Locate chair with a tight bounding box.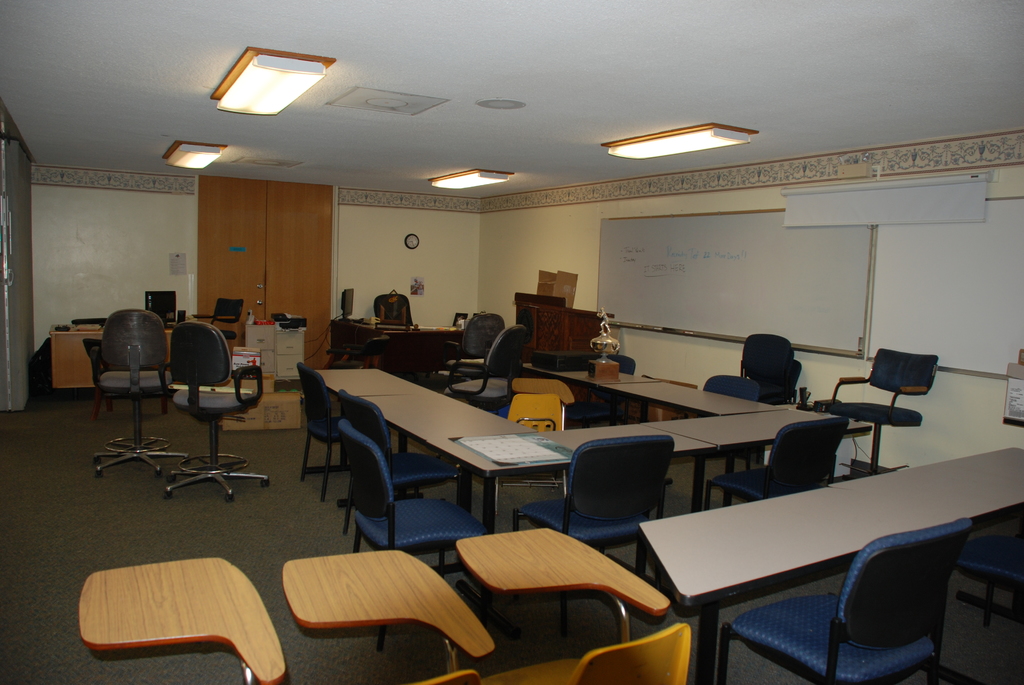
rect(278, 544, 499, 684).
